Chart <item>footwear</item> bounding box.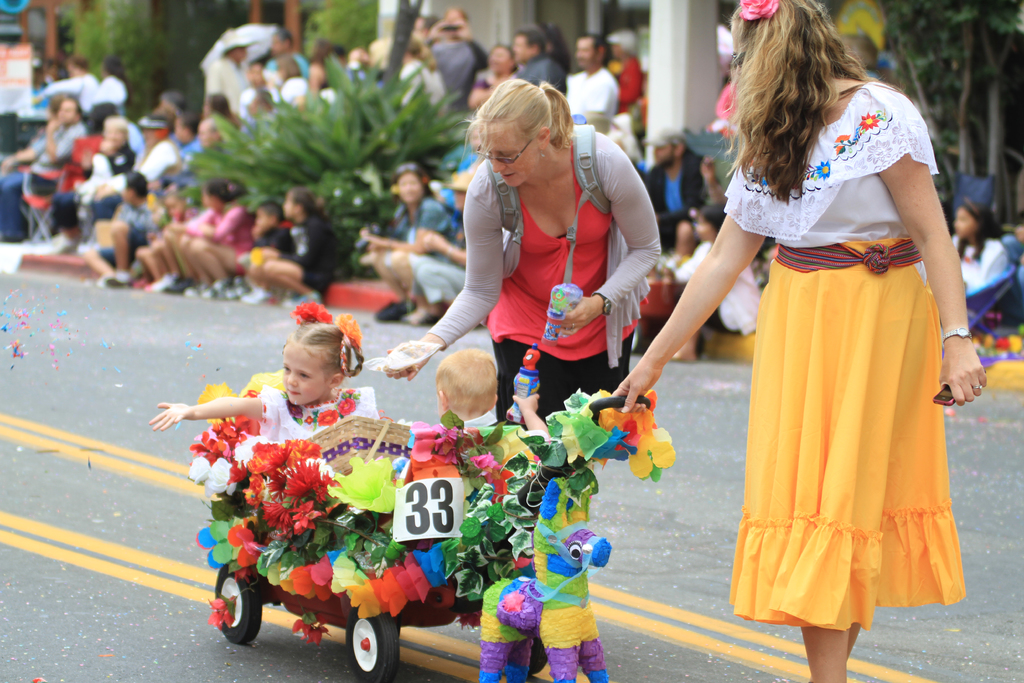
Charted: (left=53, top=242, right=72, bottom=251).
